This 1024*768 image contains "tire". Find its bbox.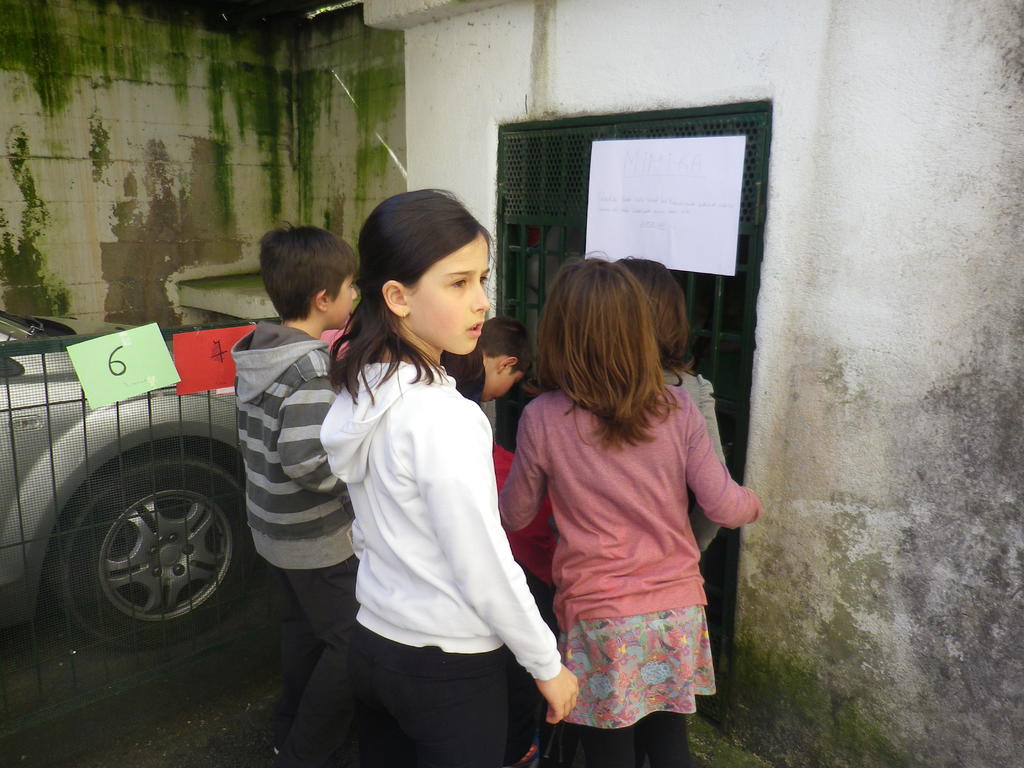
bbox=(49, 422, 238, 650).
